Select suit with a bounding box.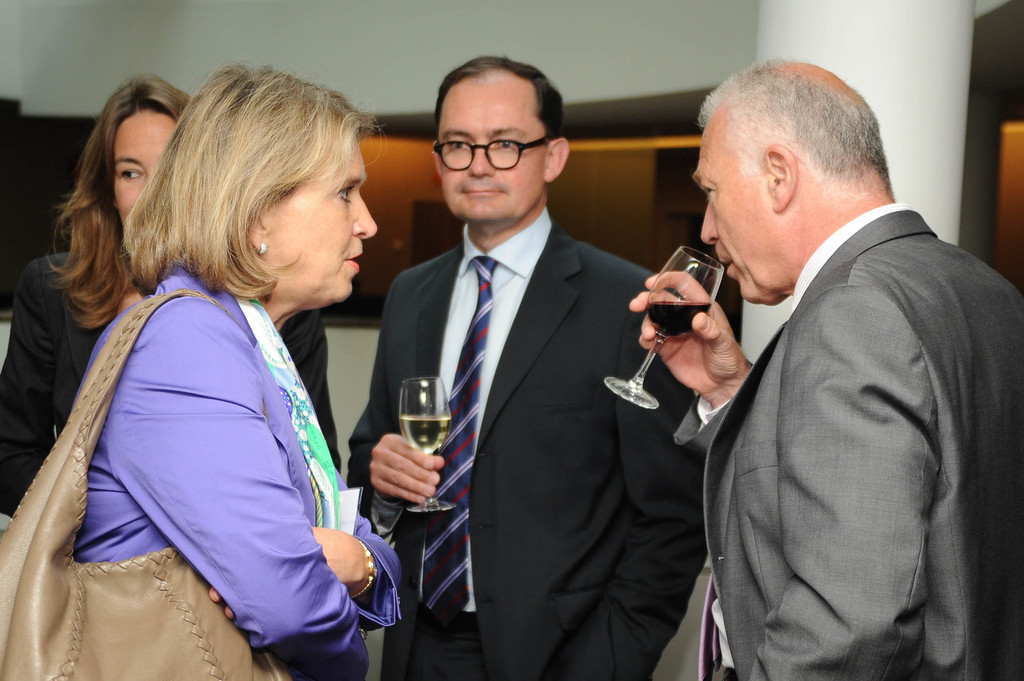
348:207:705:680.
